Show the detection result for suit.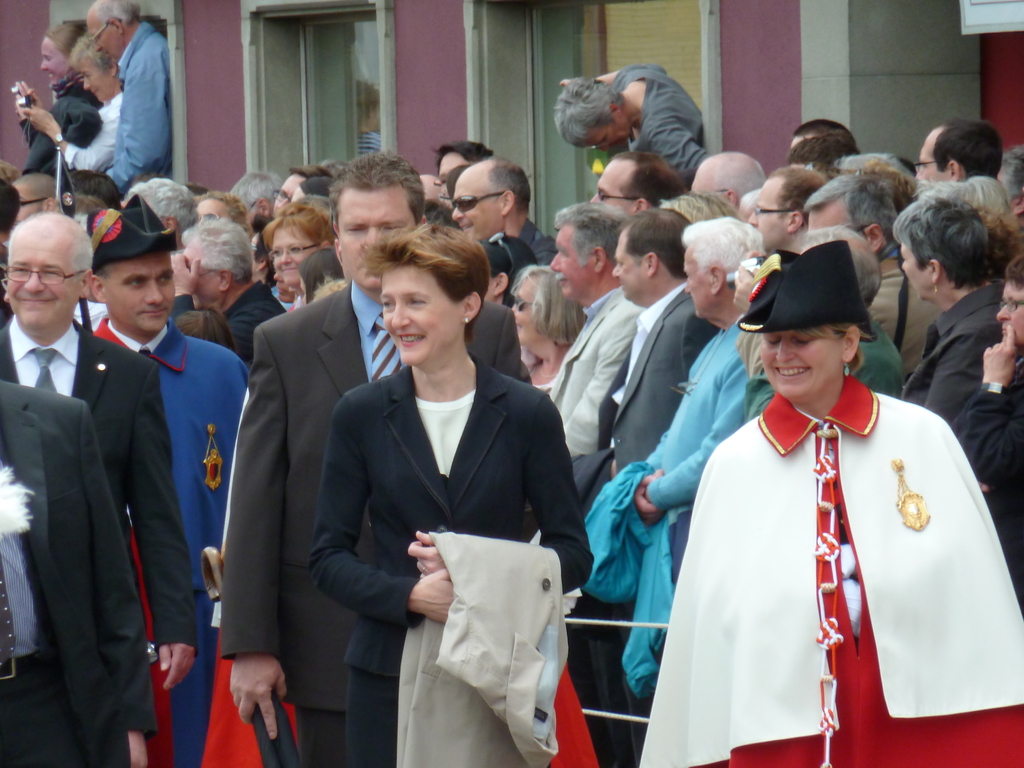
0,381,159,767.
